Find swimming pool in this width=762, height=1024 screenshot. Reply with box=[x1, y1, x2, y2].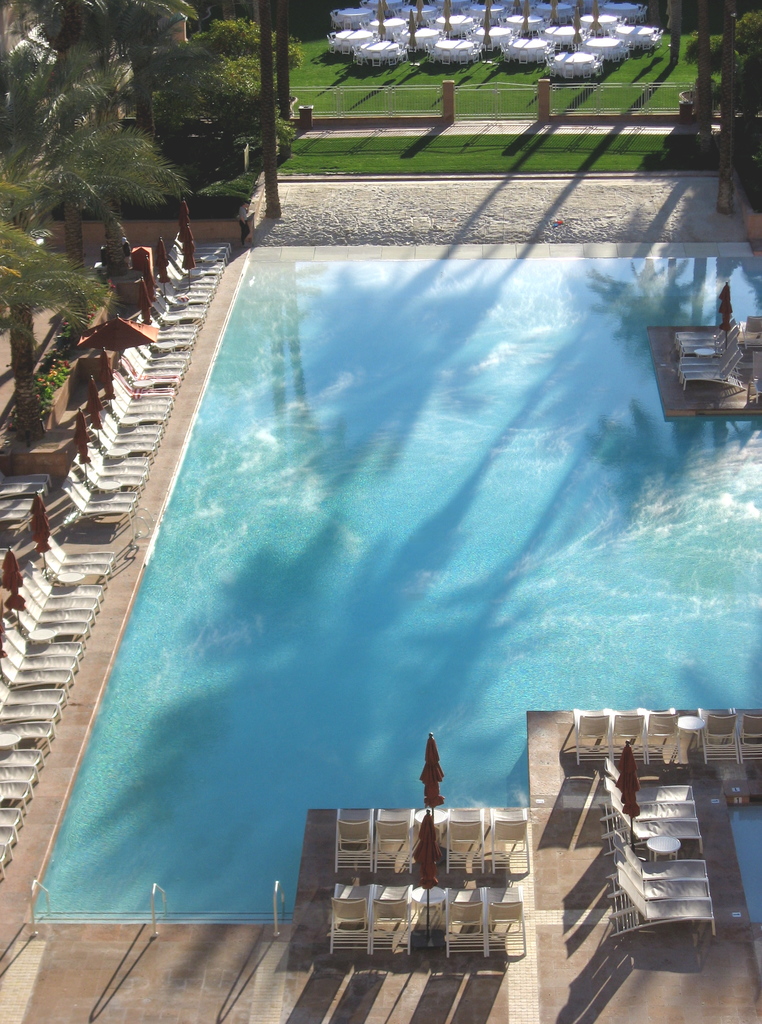
box=[45, 196, 720, 1005].
